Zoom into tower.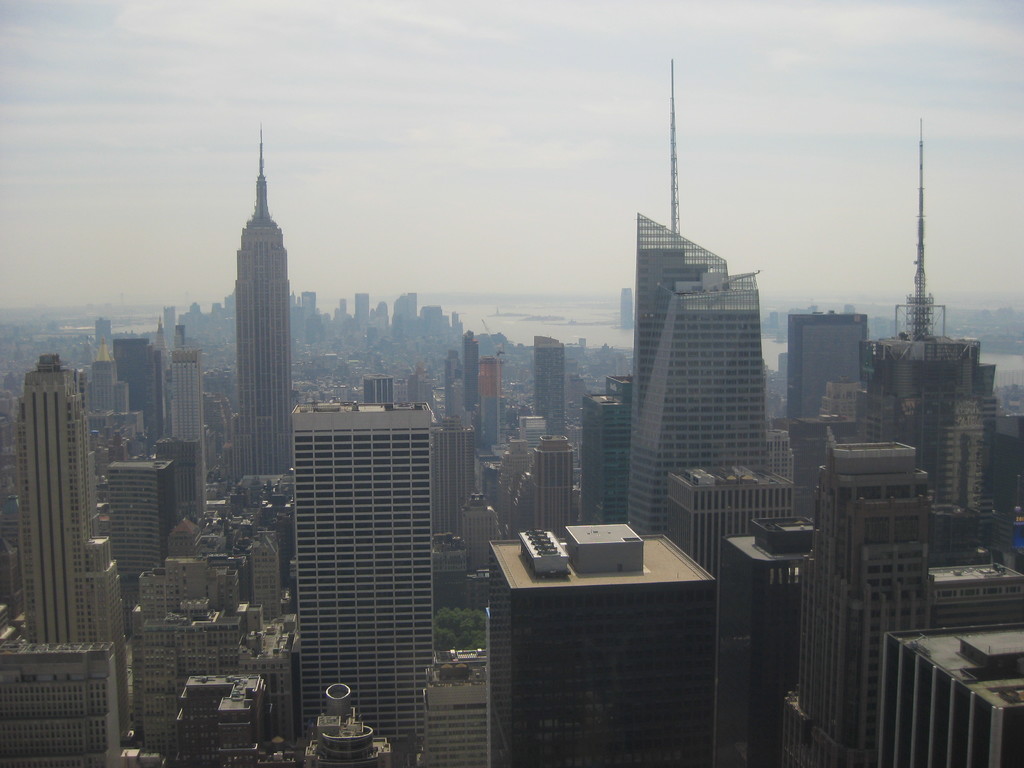
Zoom target: 784:310:868:417.
